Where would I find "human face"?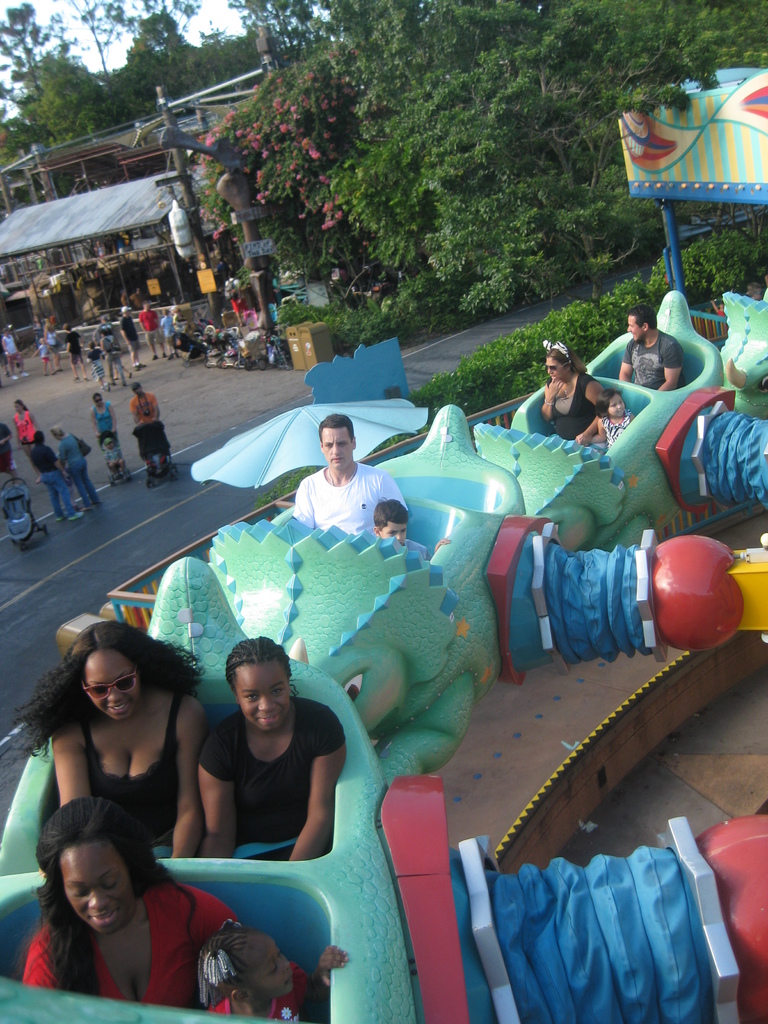
At locate(544, 358, 563, 384).
